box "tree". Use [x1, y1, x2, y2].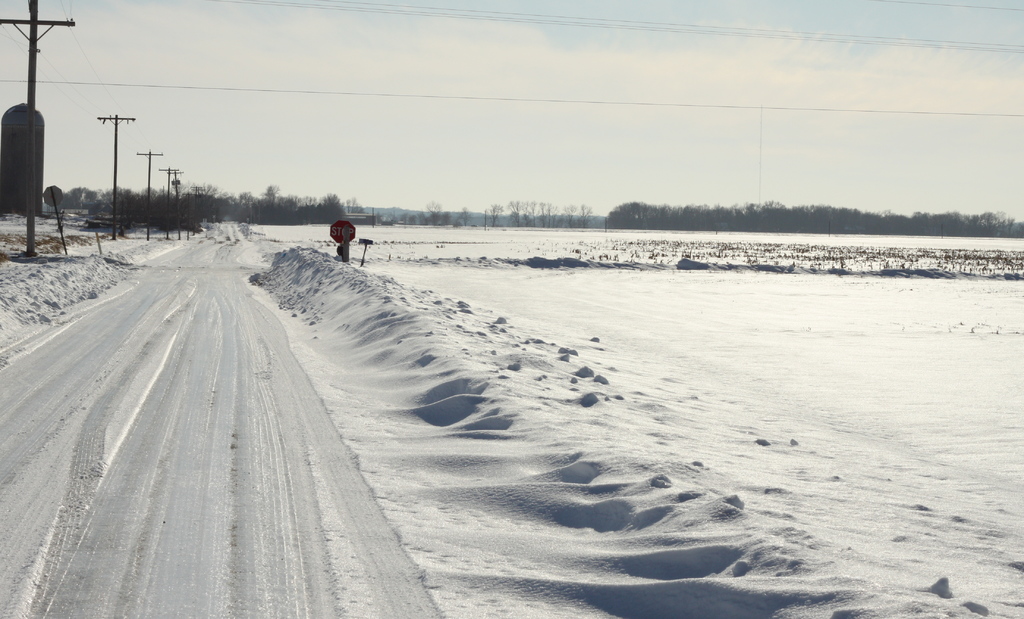
[85, 193, 125, 223].
